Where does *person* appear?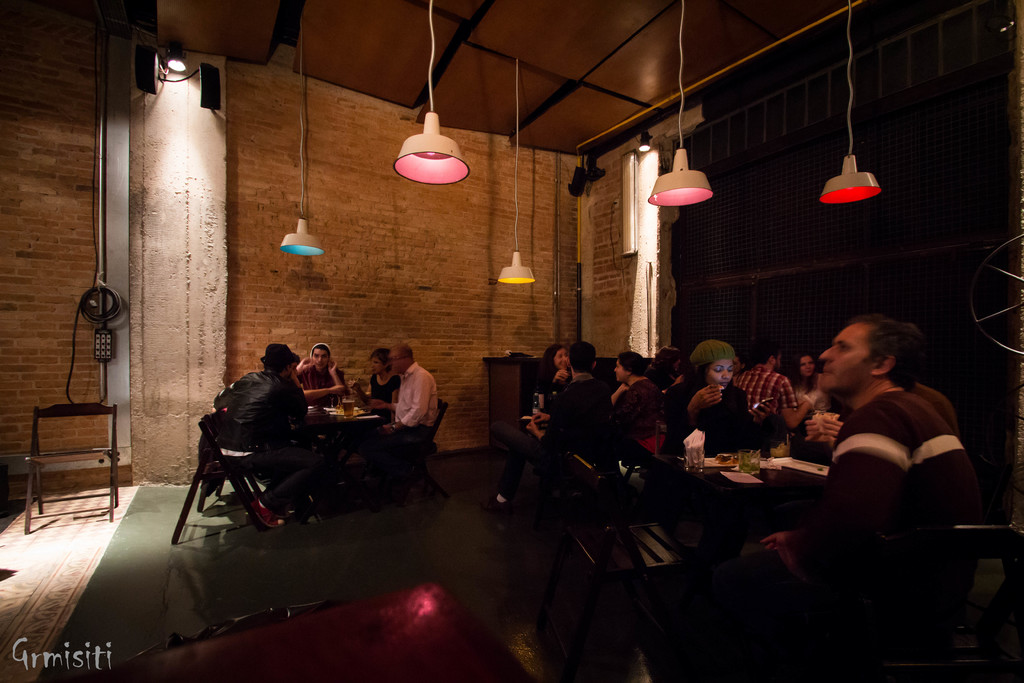
Appears at (349,345,401,430).
